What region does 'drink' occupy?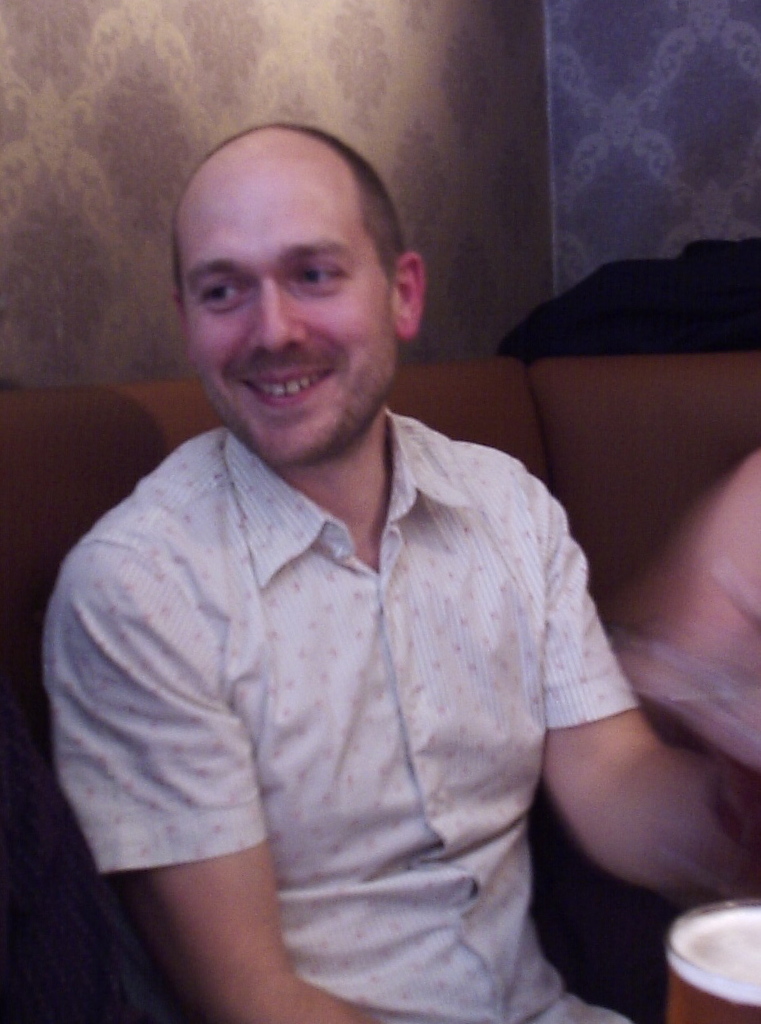
locate(666, 902, 760, 1023).
